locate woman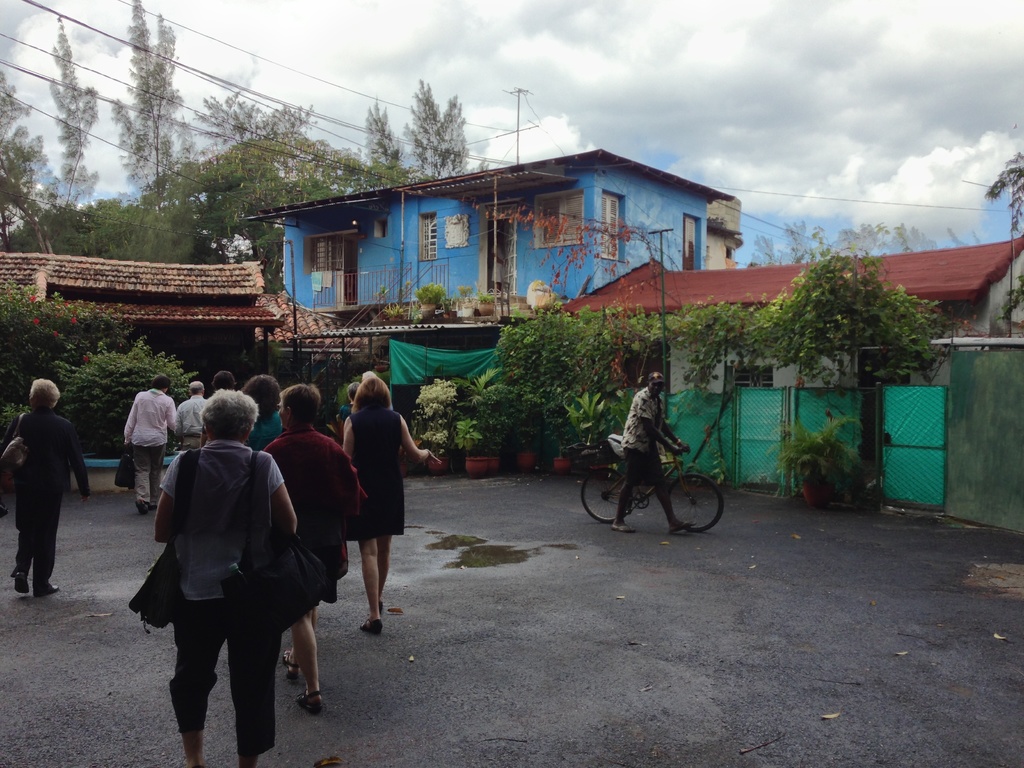
[x1=123, y1=374, x2=187, y2=518]
